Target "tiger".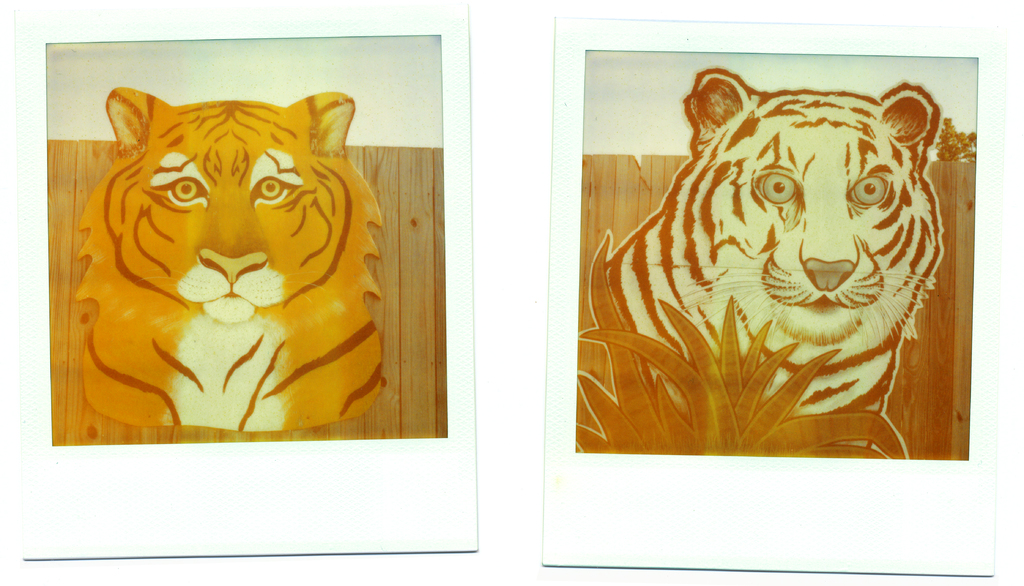
Target region: region(605, 66, 941, 414).
